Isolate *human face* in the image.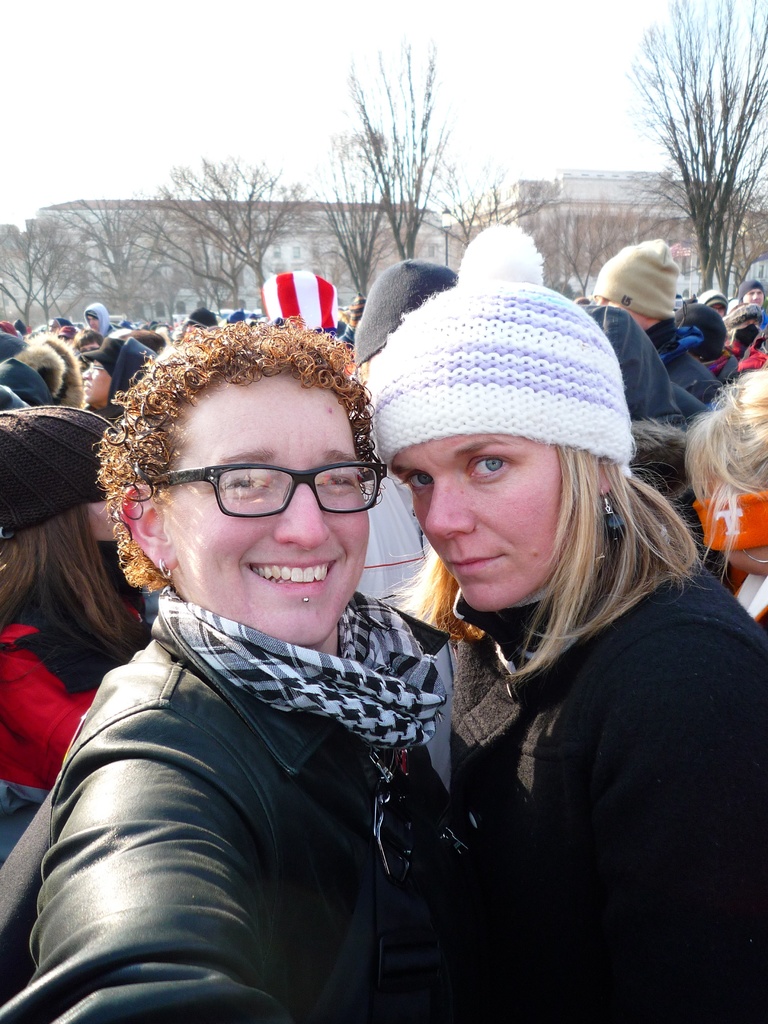
Isolated region: crop(730, 317, 758, 331).
